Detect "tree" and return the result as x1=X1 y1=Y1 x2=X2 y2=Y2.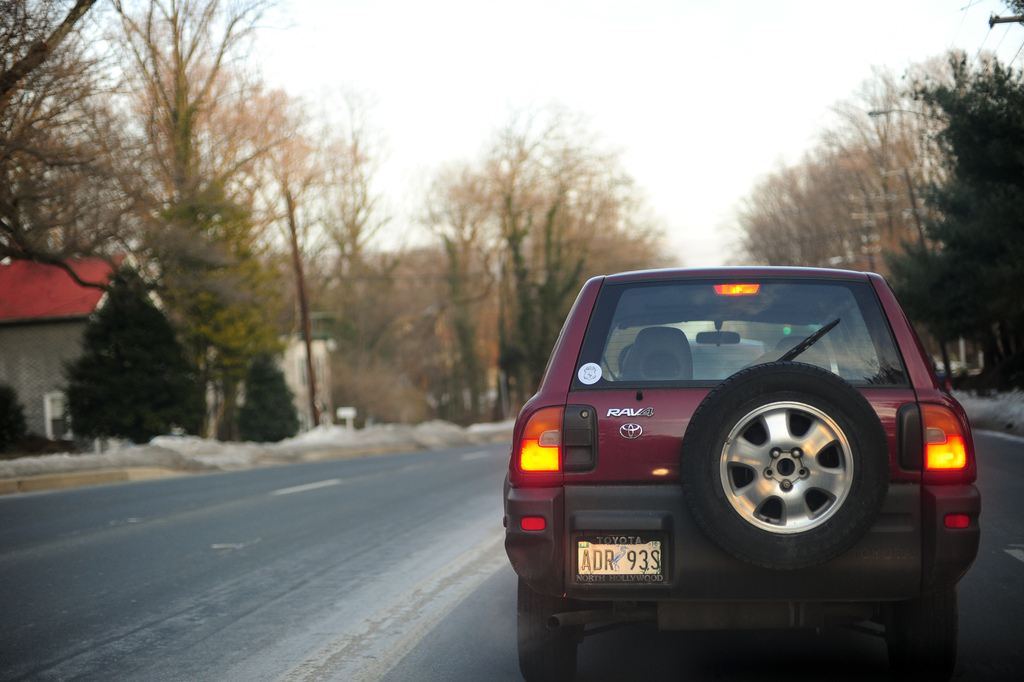
x1=226 y1=409 x2=270 y2=442.
